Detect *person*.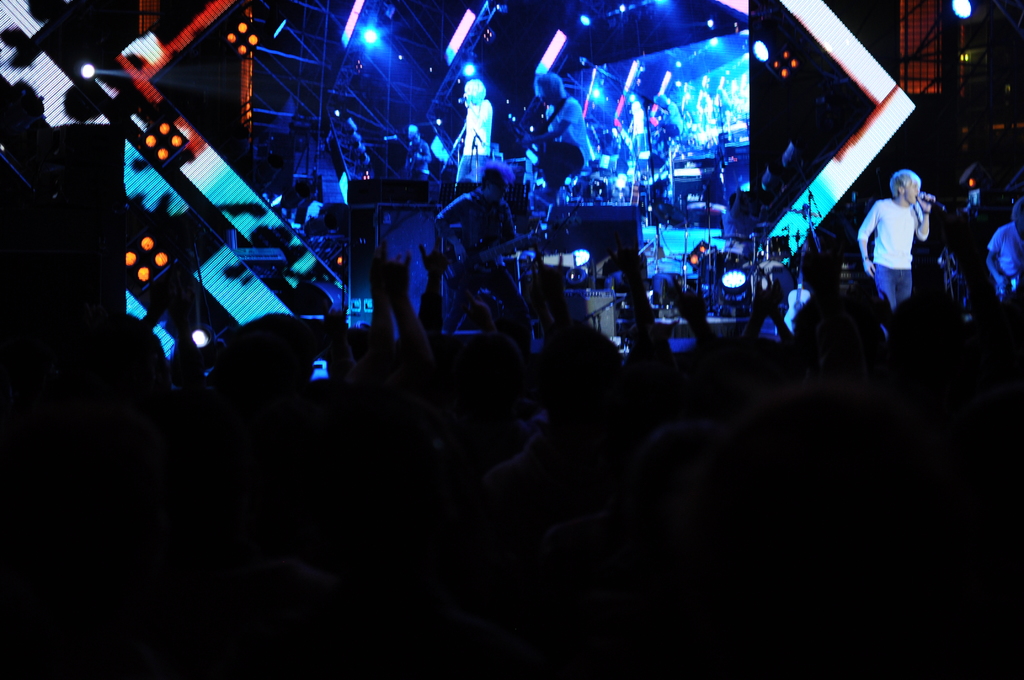
Detected at <box>445,76,493,181</box>.
